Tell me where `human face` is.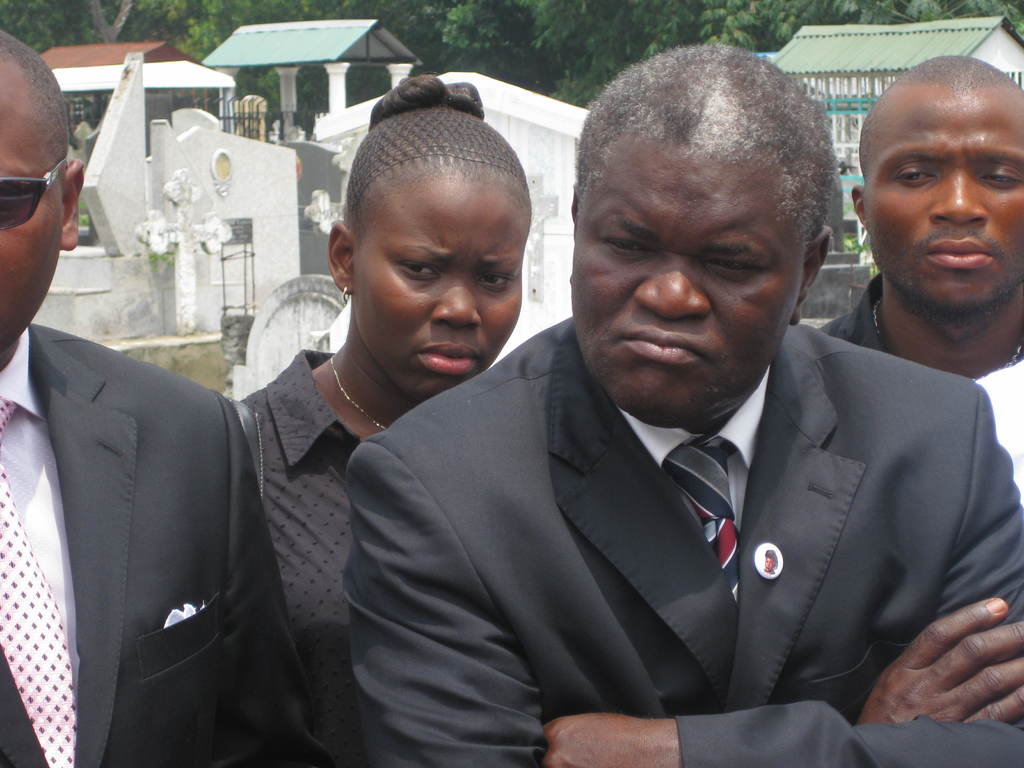
`human face` is at 571,157,801,422.
